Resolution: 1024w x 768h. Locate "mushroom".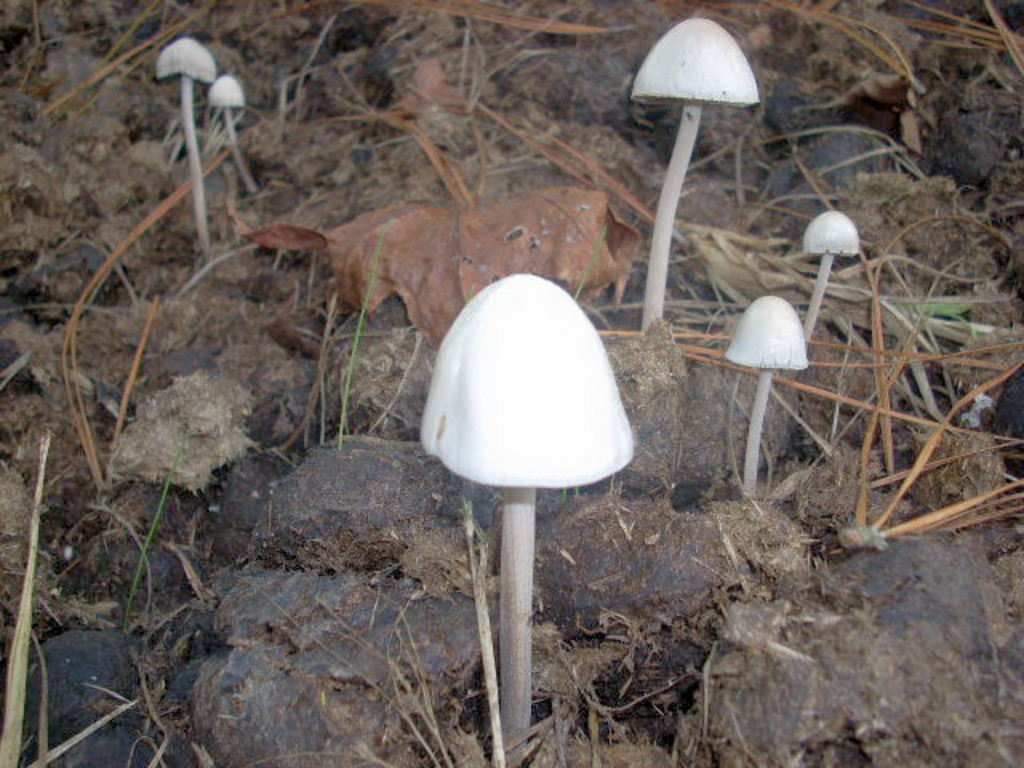
803:211:864:365.
